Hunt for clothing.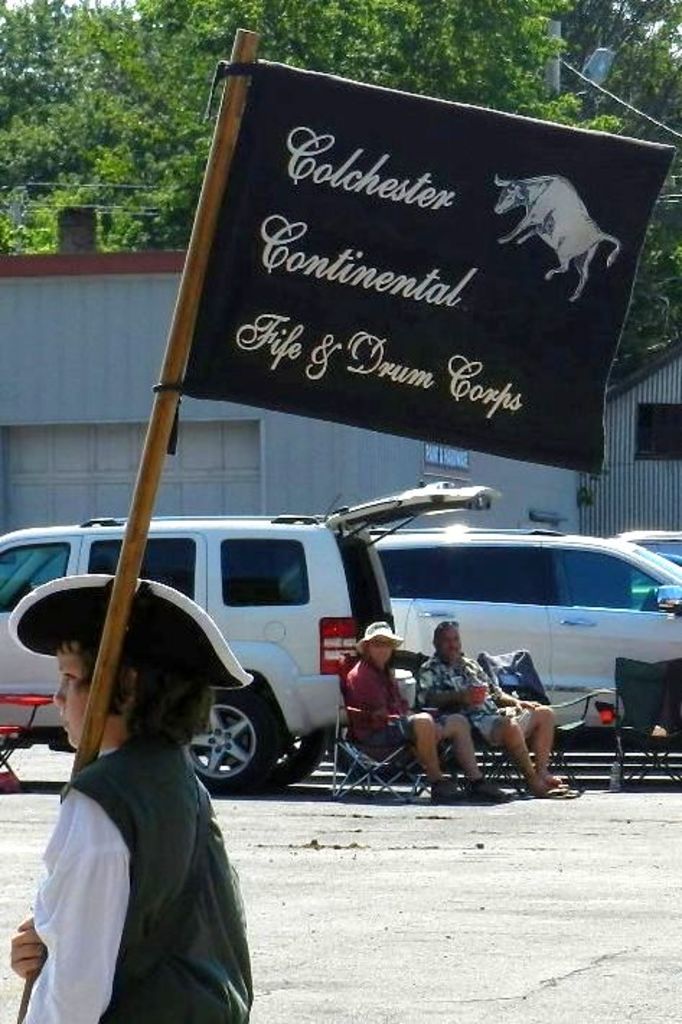
Hunted down at detection(339, 653, 443, 756).
